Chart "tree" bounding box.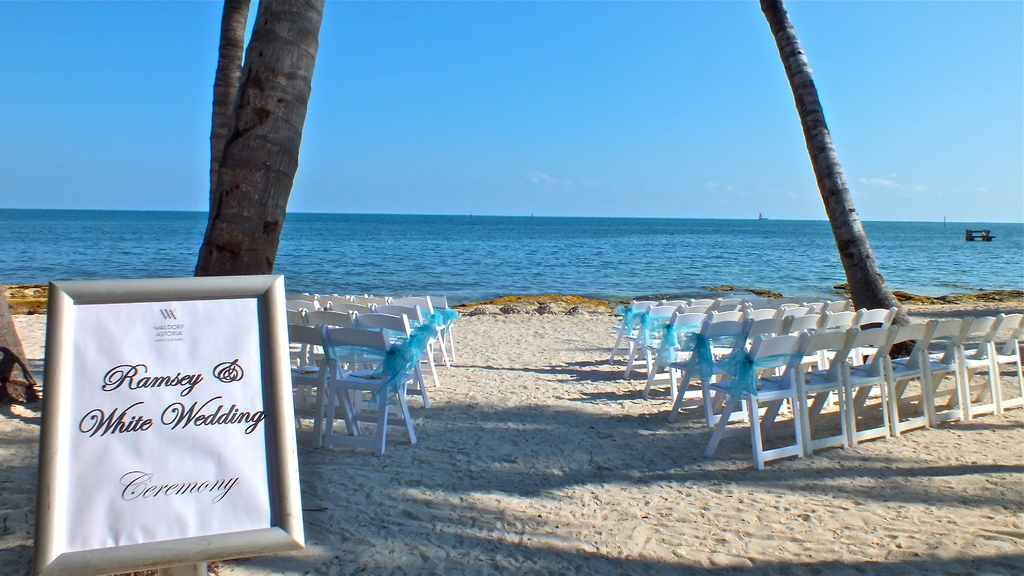
Charted: {"x1": 708, "y1": 10, "x2": 934, "y2": 333}.
